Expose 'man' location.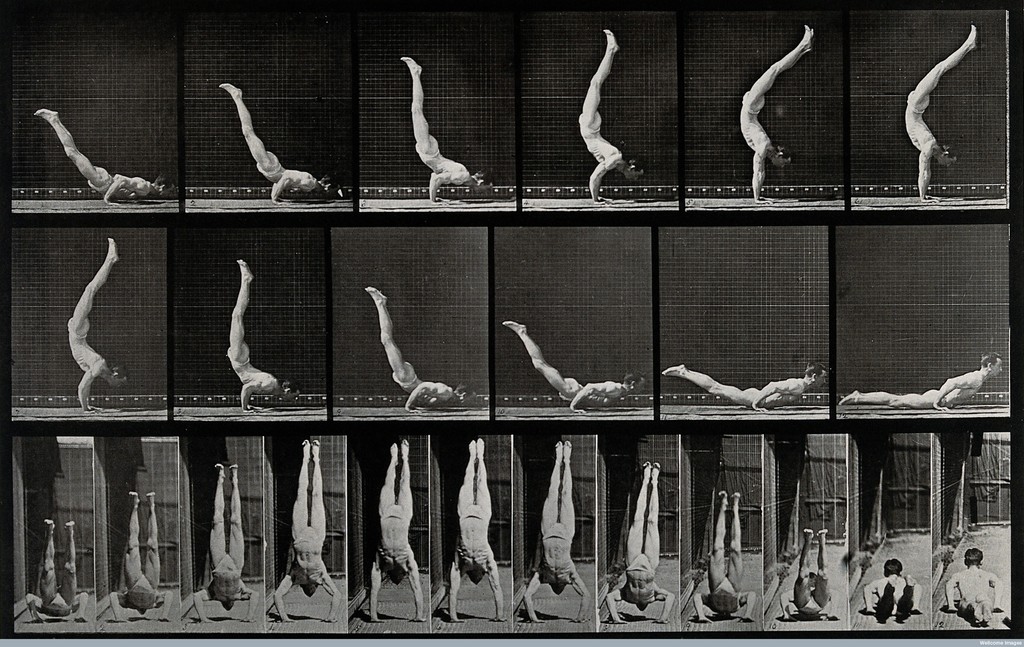
Exposed at [365, 438, 425, 623].
